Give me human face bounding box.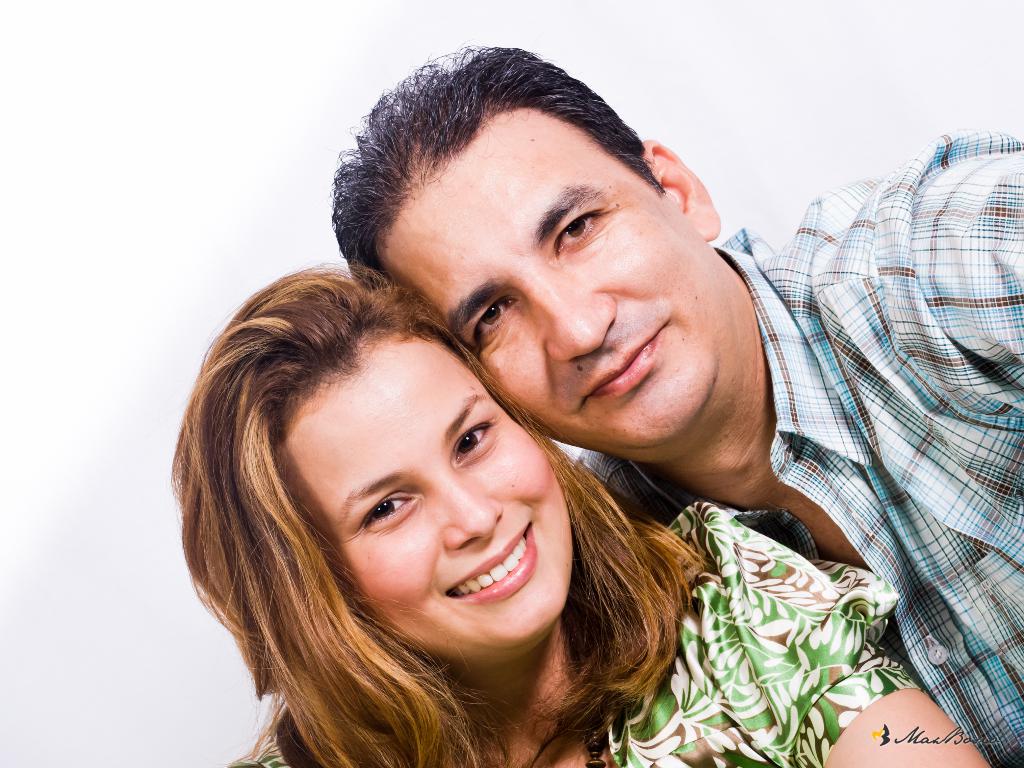
(269, 321, 580, 672).
